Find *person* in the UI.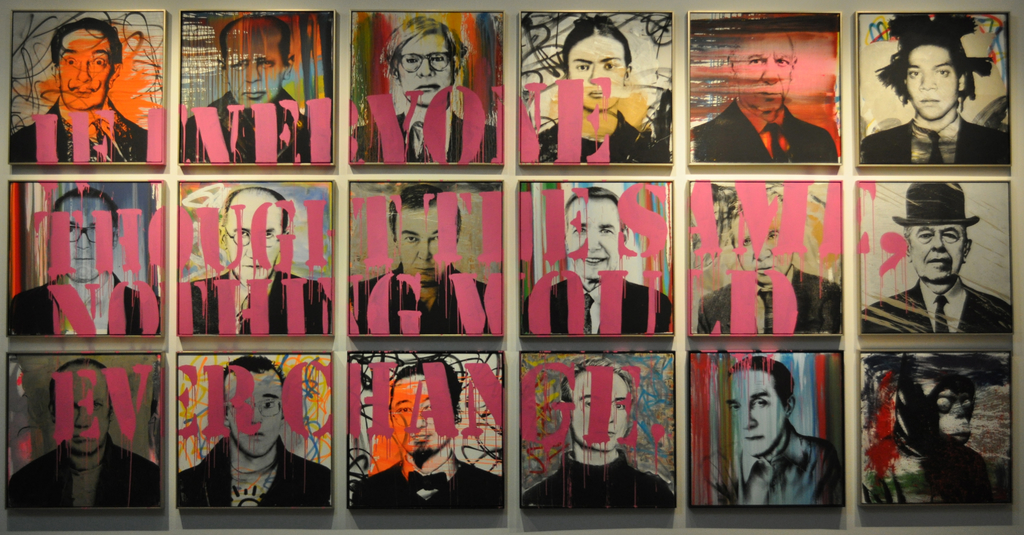
UI element at bbox(358, 20, 502, 163).
